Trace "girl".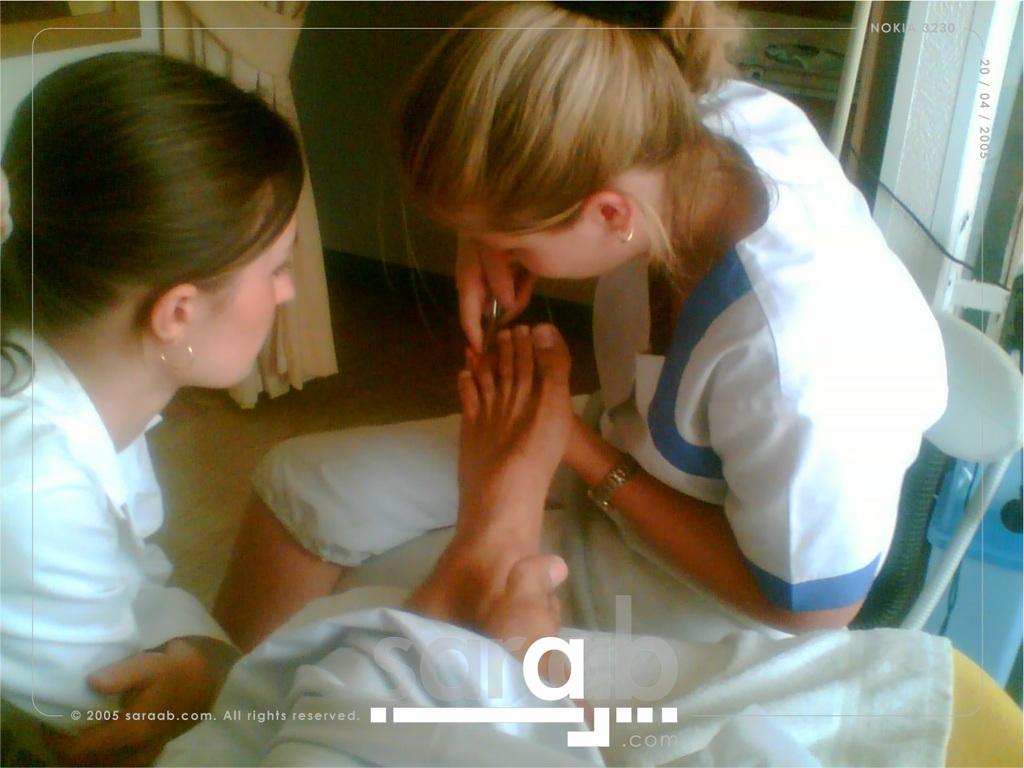
Traced to 0:46:307:767.
